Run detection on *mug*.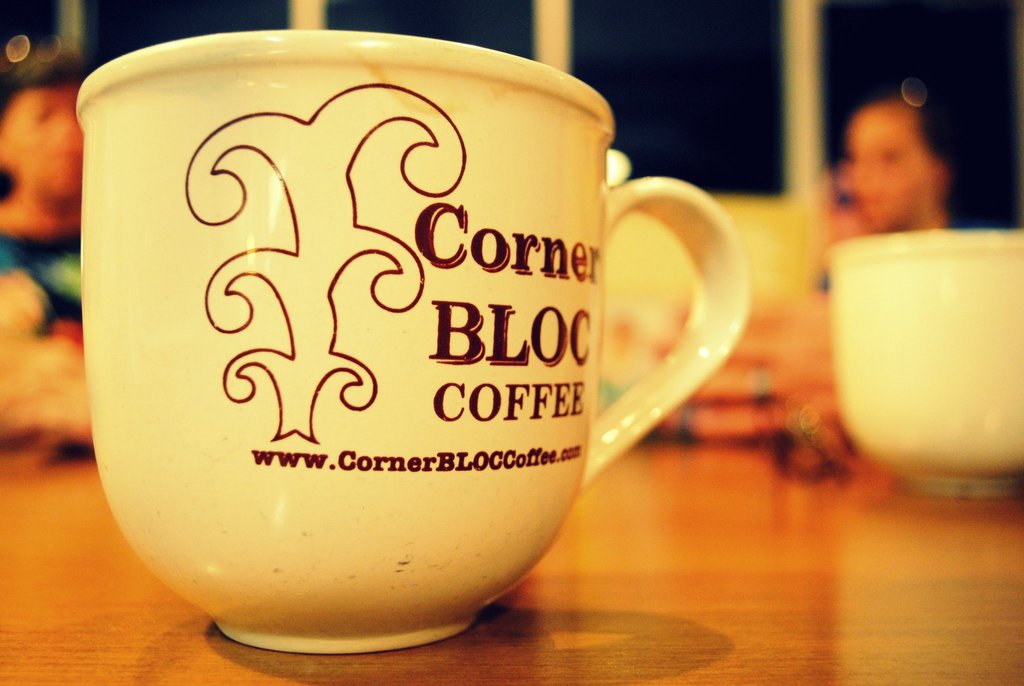
Result: rect(825, 227, 1023, 500).
